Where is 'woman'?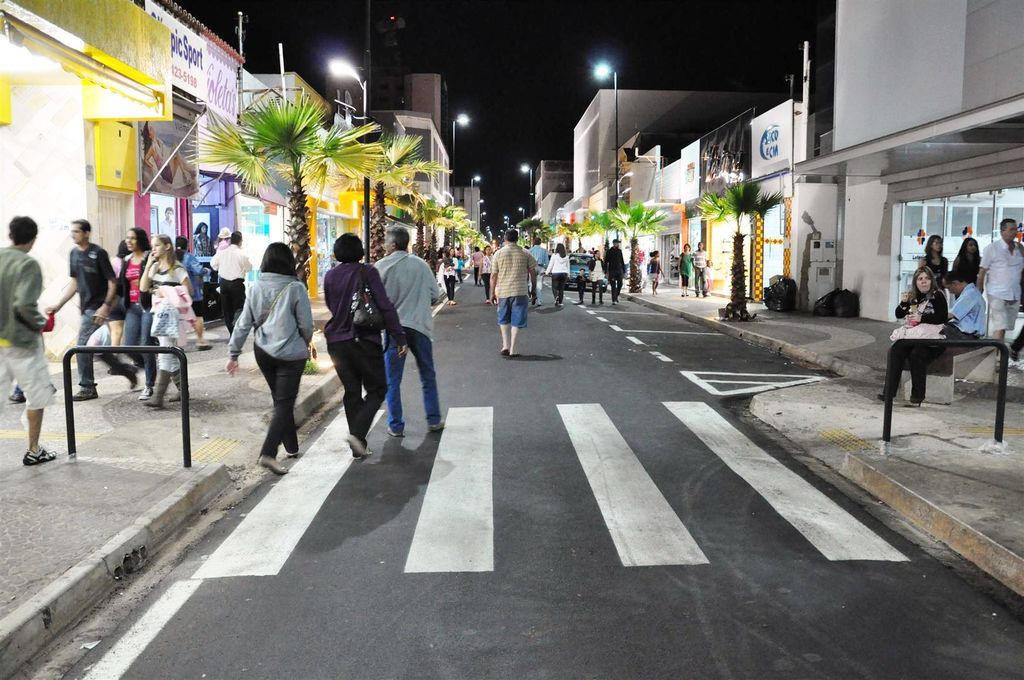
[324, 231, 403, 459].
